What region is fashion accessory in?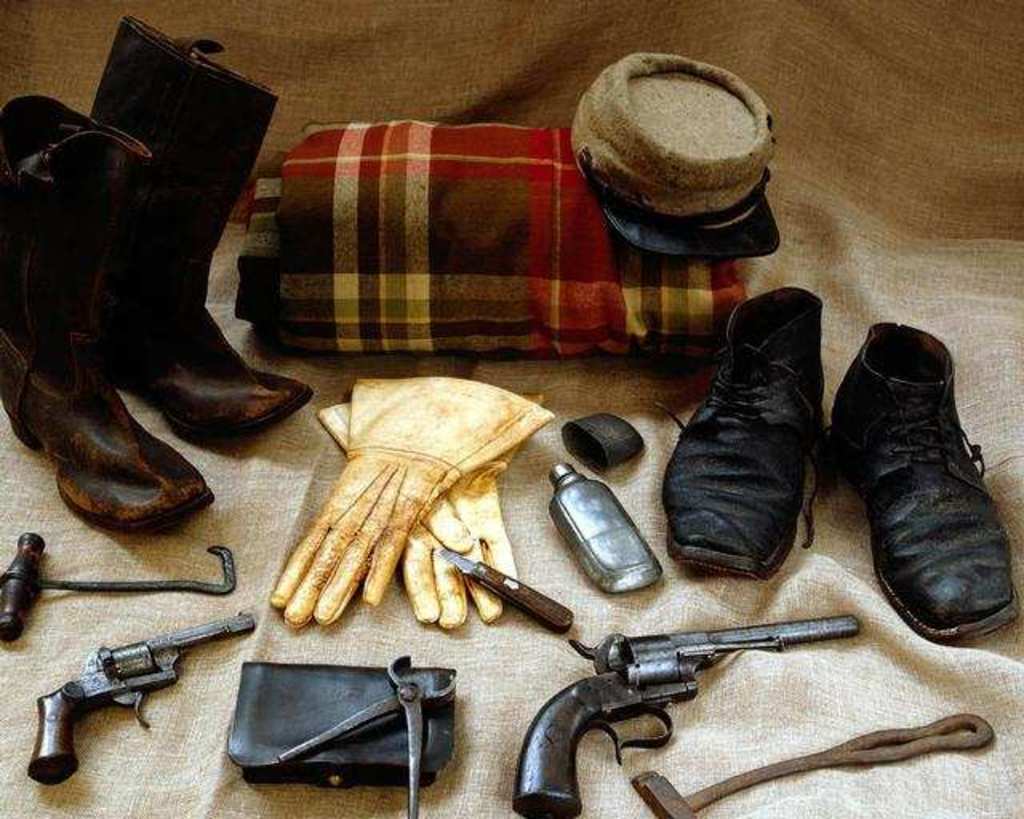
BBox(317, 395, 546, 624).
